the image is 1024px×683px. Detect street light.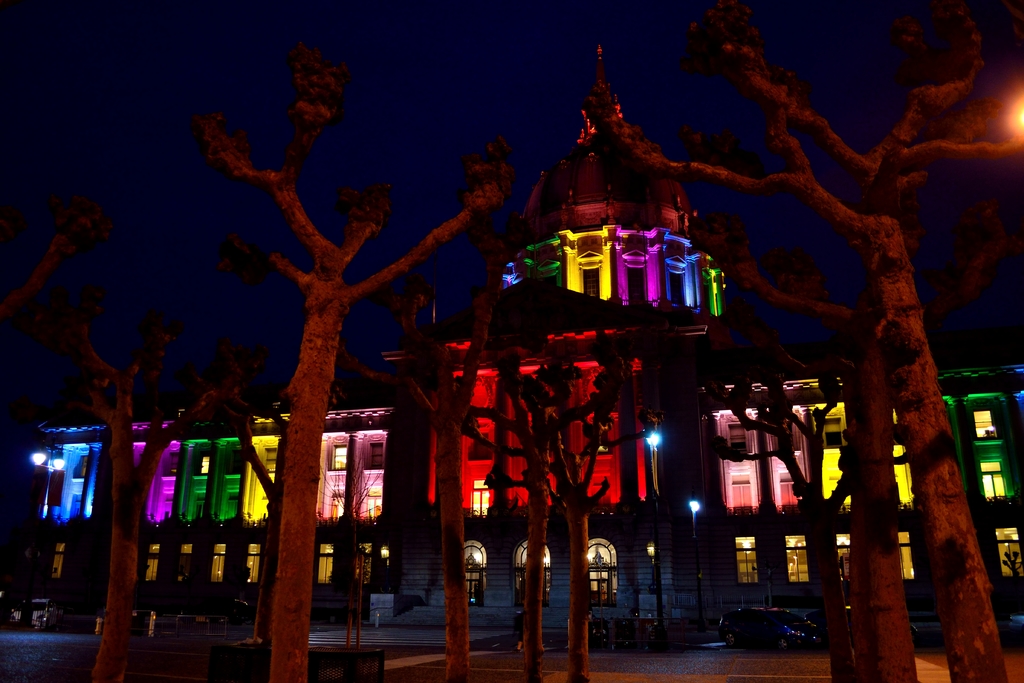
Detection: bbox=[648, 431, 658, 646].
